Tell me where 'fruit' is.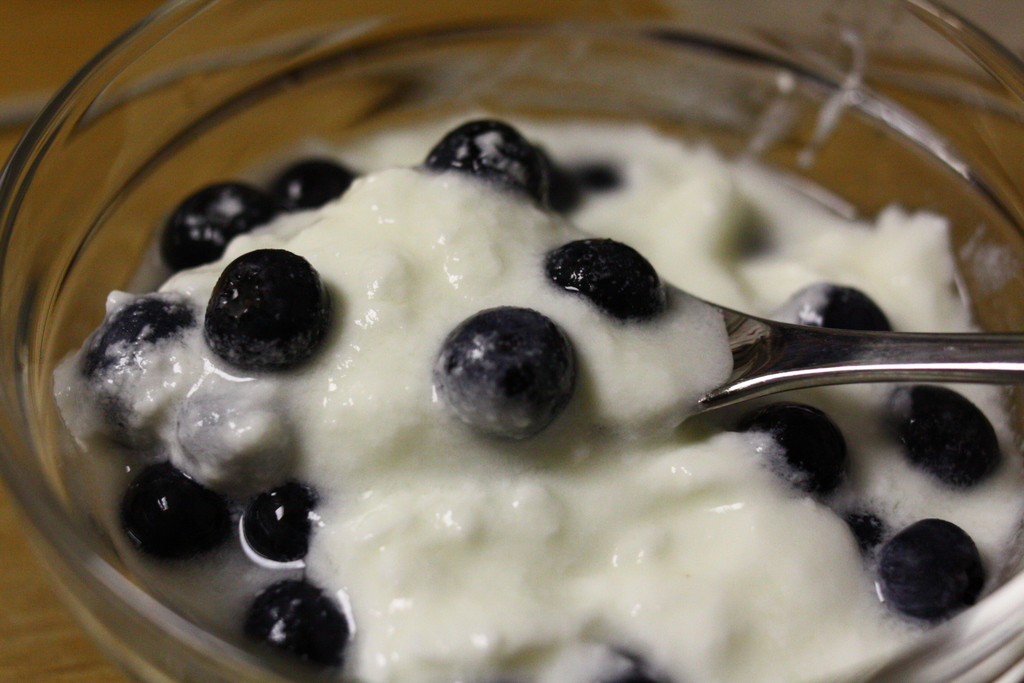
'fruit' is at region(786, 277, 895, 331).
